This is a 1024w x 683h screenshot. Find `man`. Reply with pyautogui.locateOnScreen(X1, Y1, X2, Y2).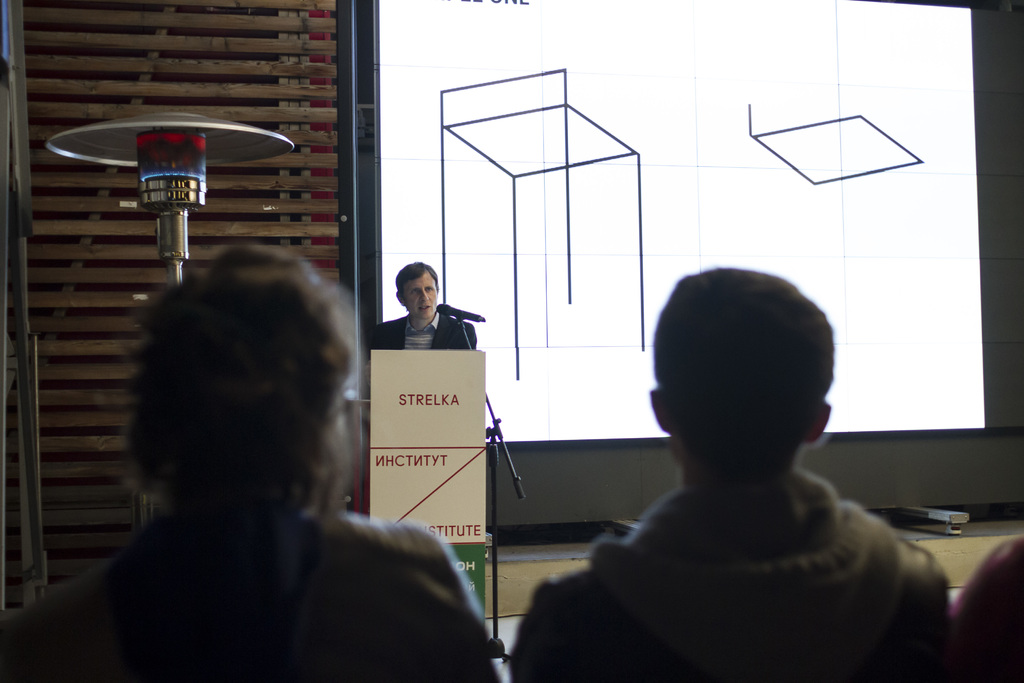
pyautogui.locateOnScreen(0, 242, 499, 682).
